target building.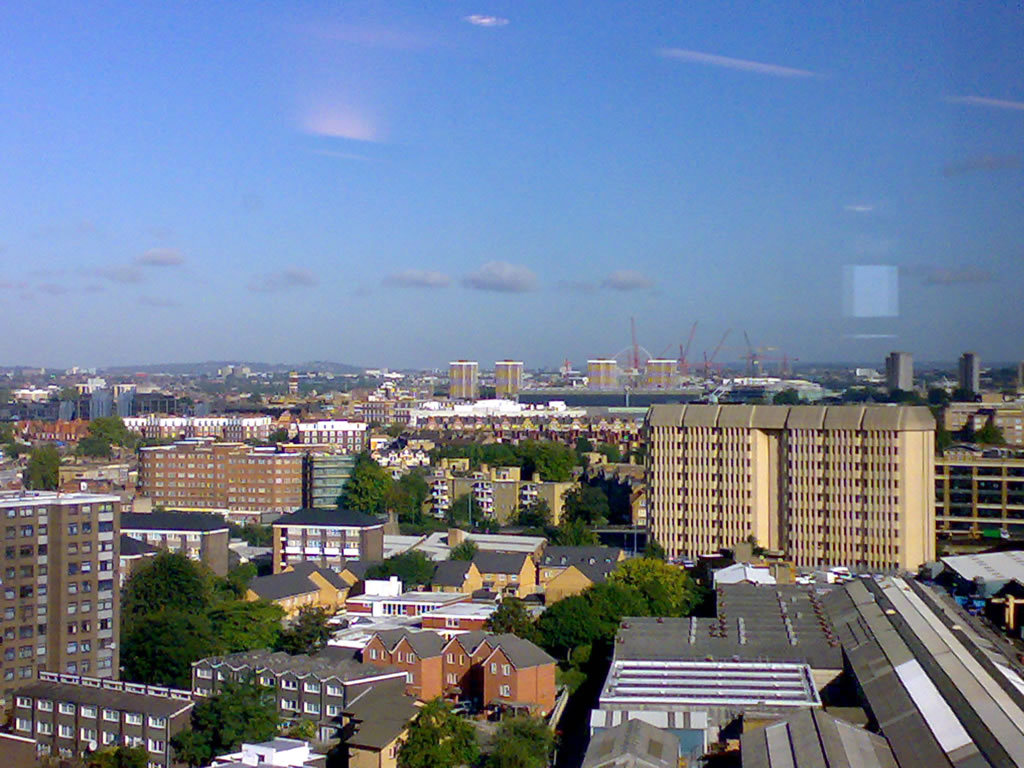
Target region: box(645, 356, 678, 381).
